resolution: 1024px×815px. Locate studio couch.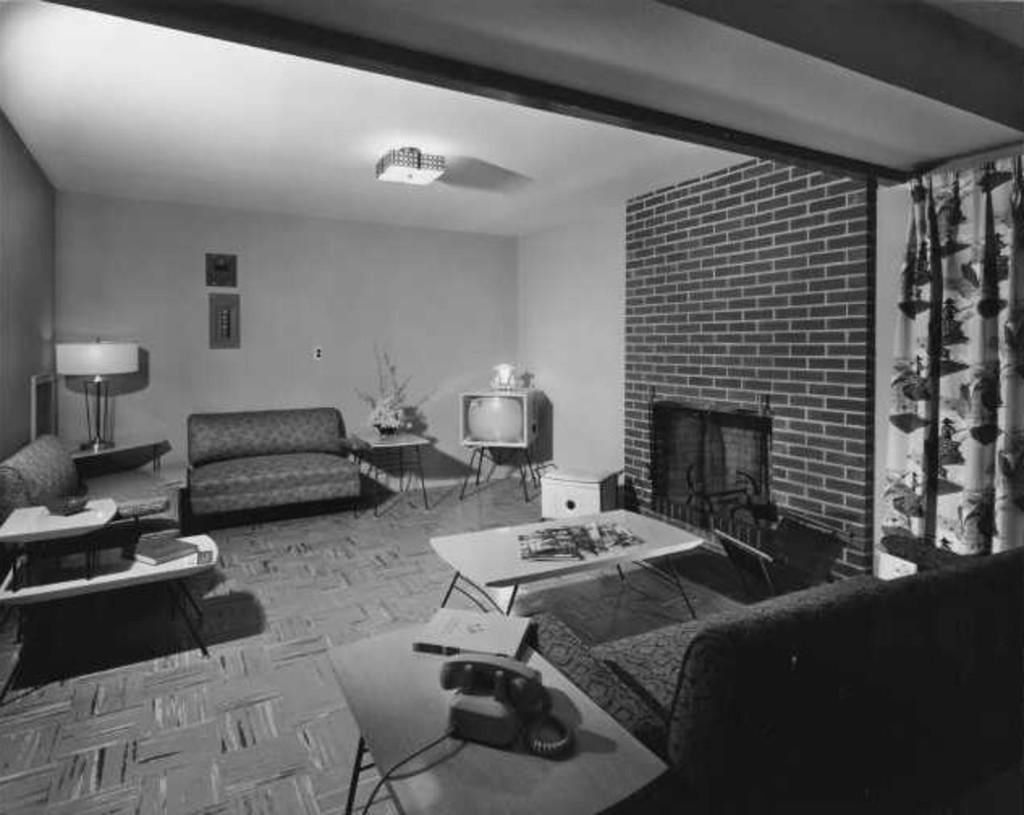
[0, 430, 175, 524].
